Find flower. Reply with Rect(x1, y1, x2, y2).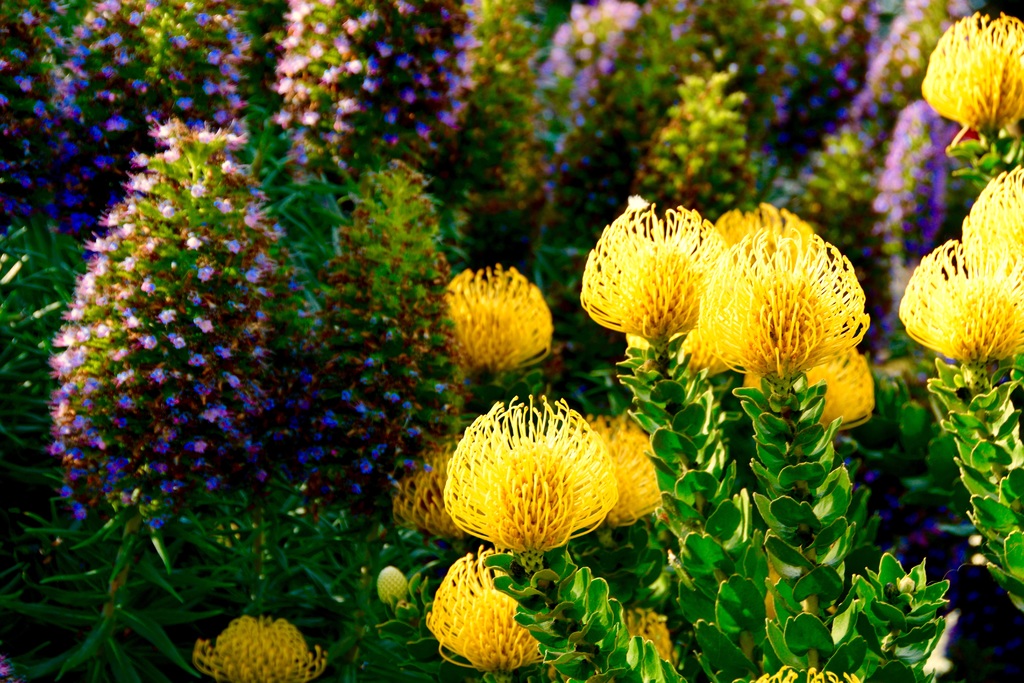
Rect(550, 664, 582, 682).
